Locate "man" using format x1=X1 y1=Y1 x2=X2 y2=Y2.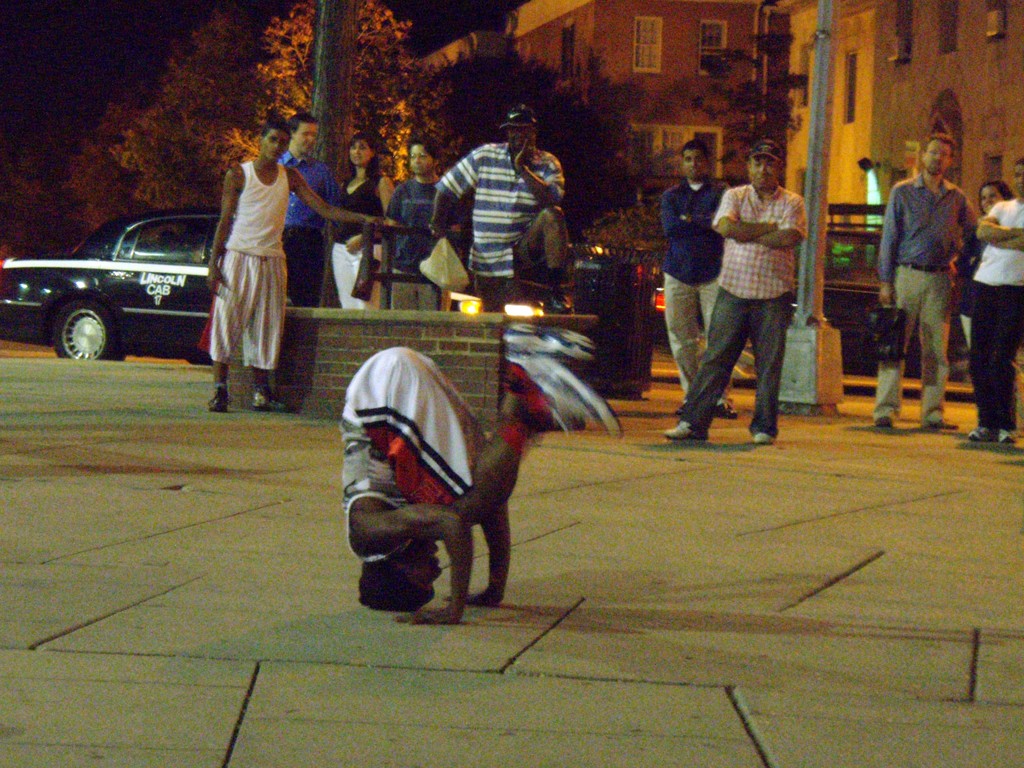
x1=871 y1=131 x2=977 y2=433.
